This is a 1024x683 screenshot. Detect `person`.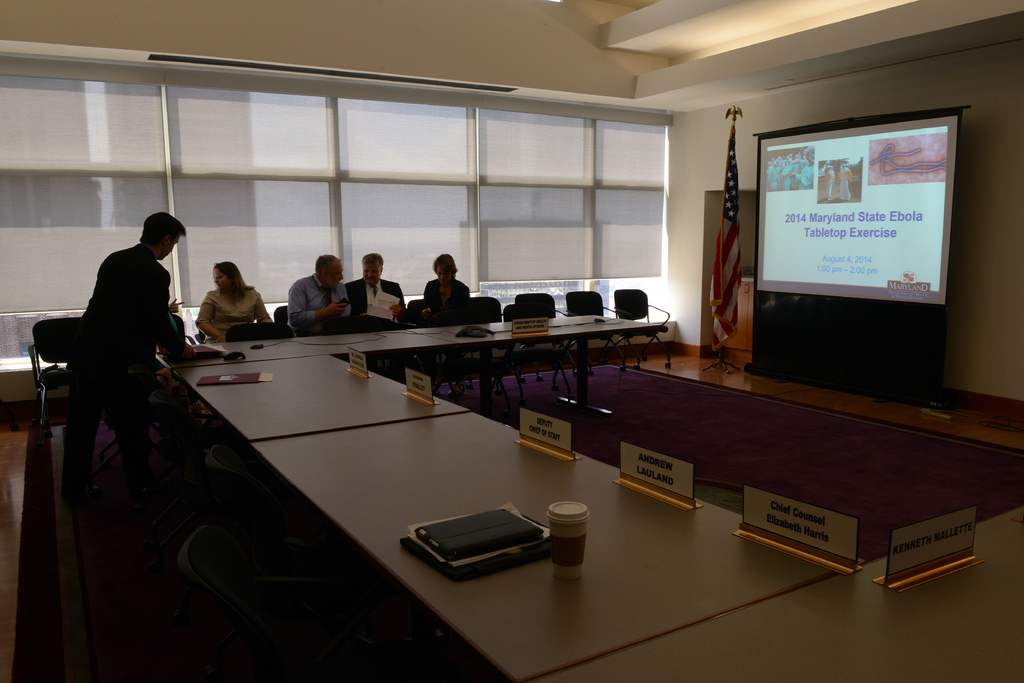
840:160:855:198.
